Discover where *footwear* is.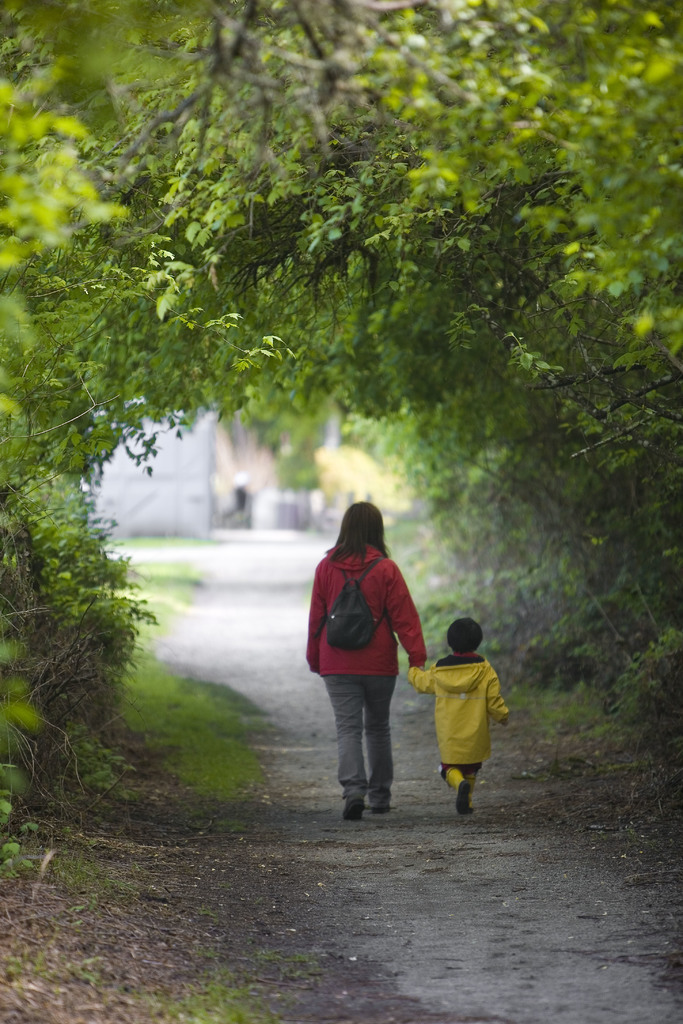
Discovered at left=345, top=798, right=363, bottom=822.
